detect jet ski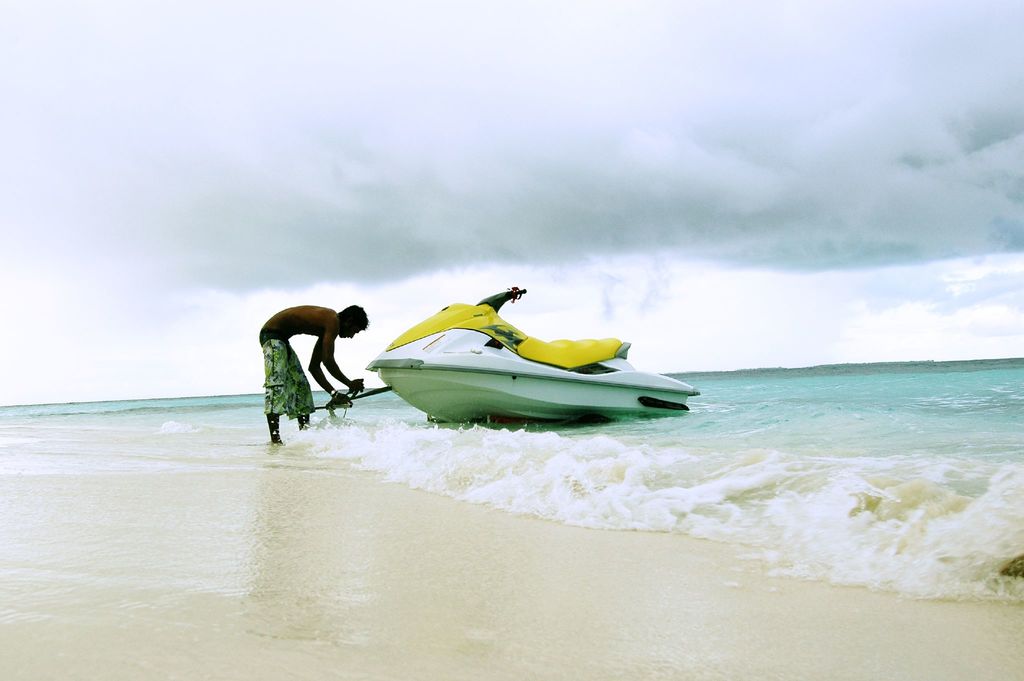
Rect(363, 286, 701, 424)
